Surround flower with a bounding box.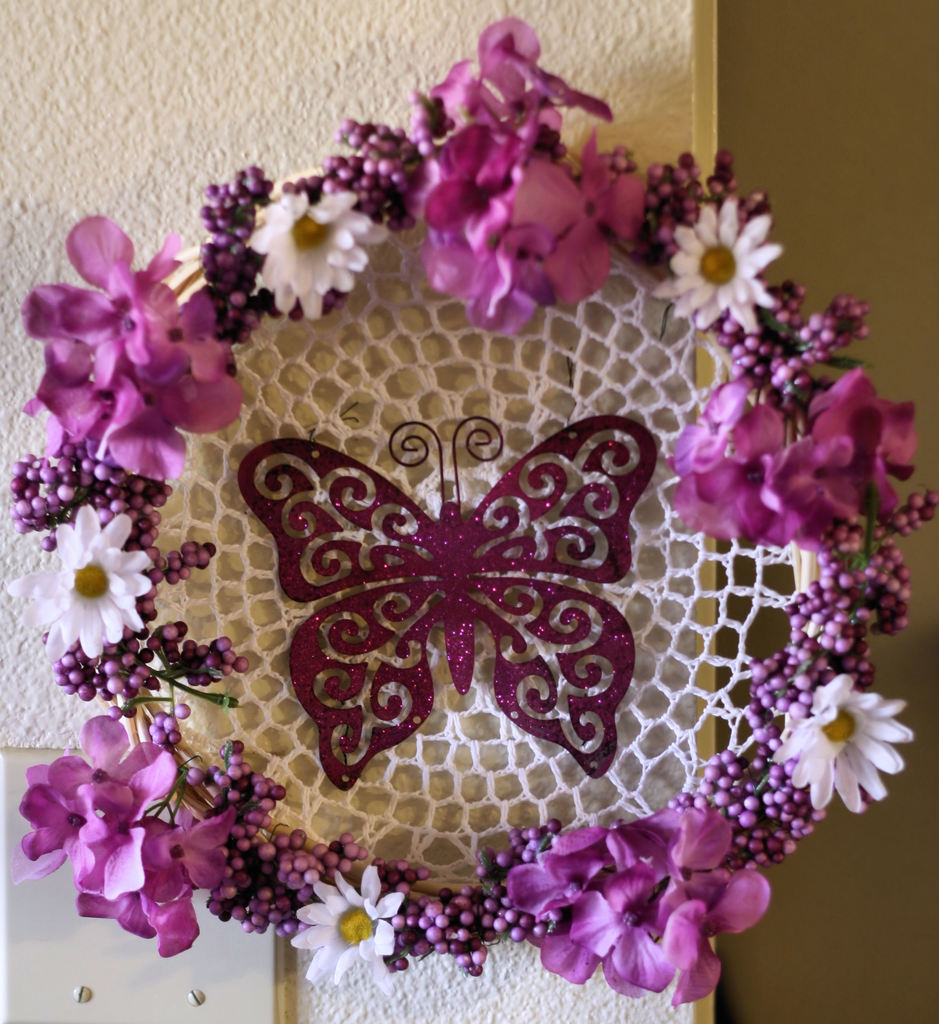
bbox(70, 814, 244, 959).
